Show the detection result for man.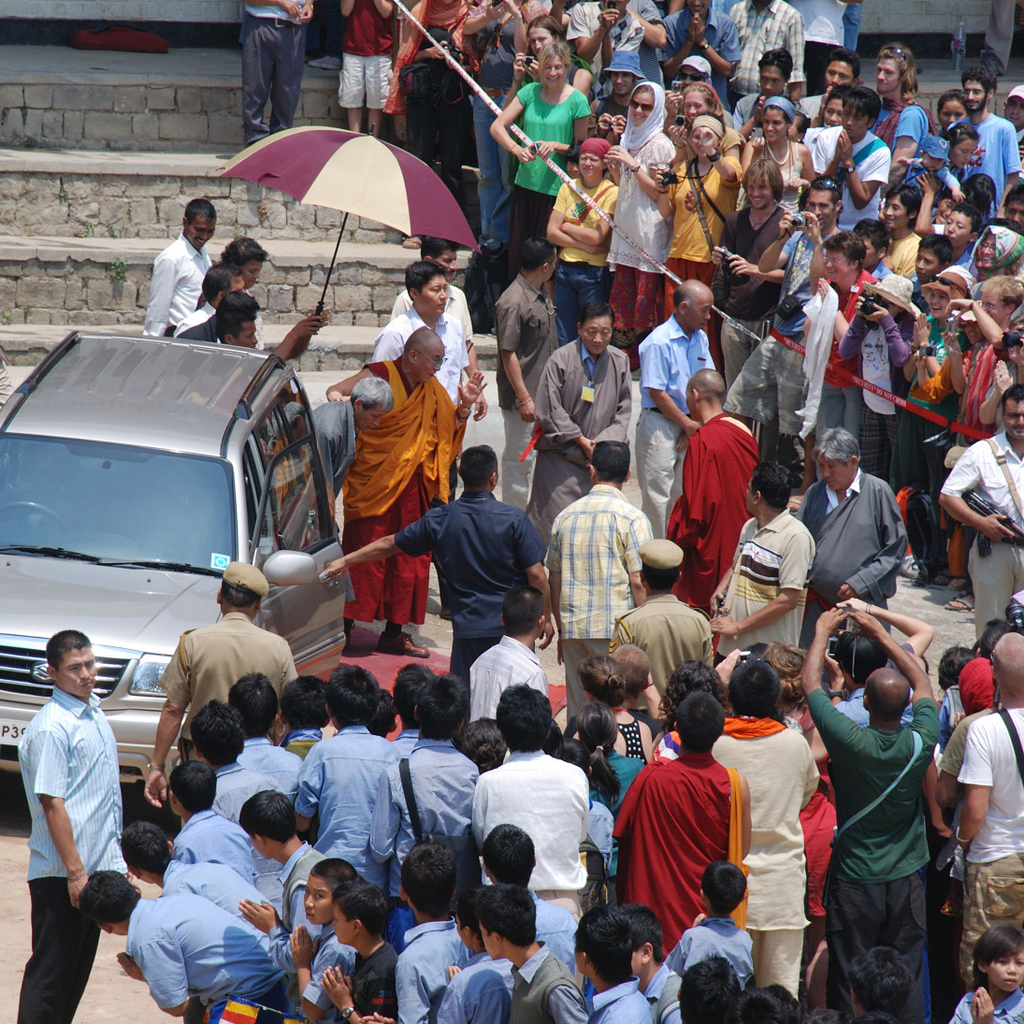
[948, 620, 1023, 983].
